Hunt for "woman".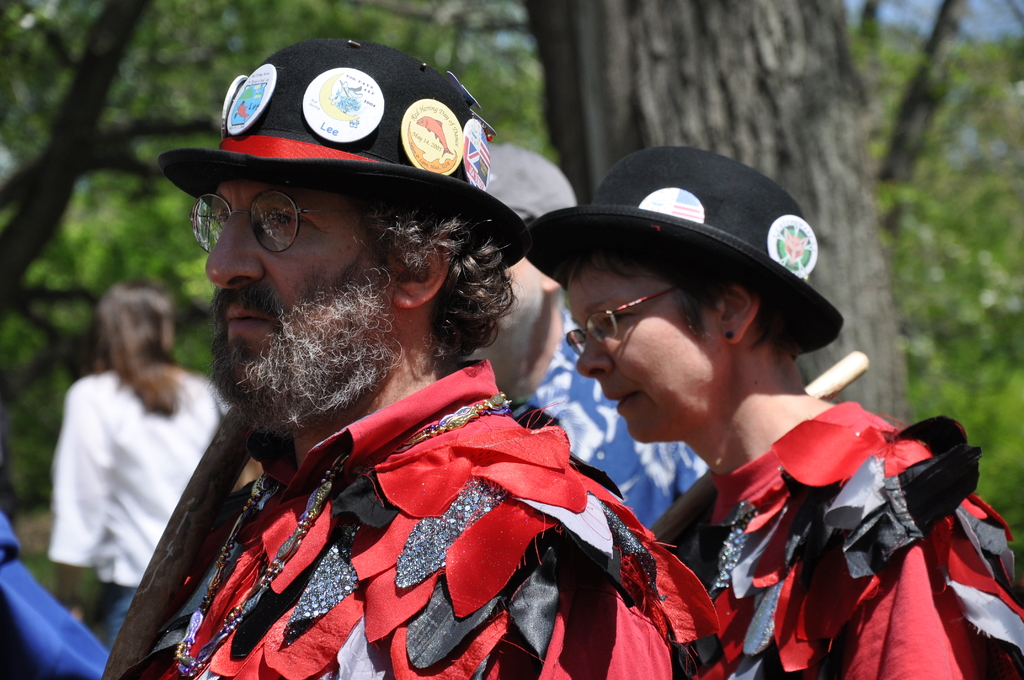
Hunted down at [x1=518, y1=145, x2=1023, y2=679].
